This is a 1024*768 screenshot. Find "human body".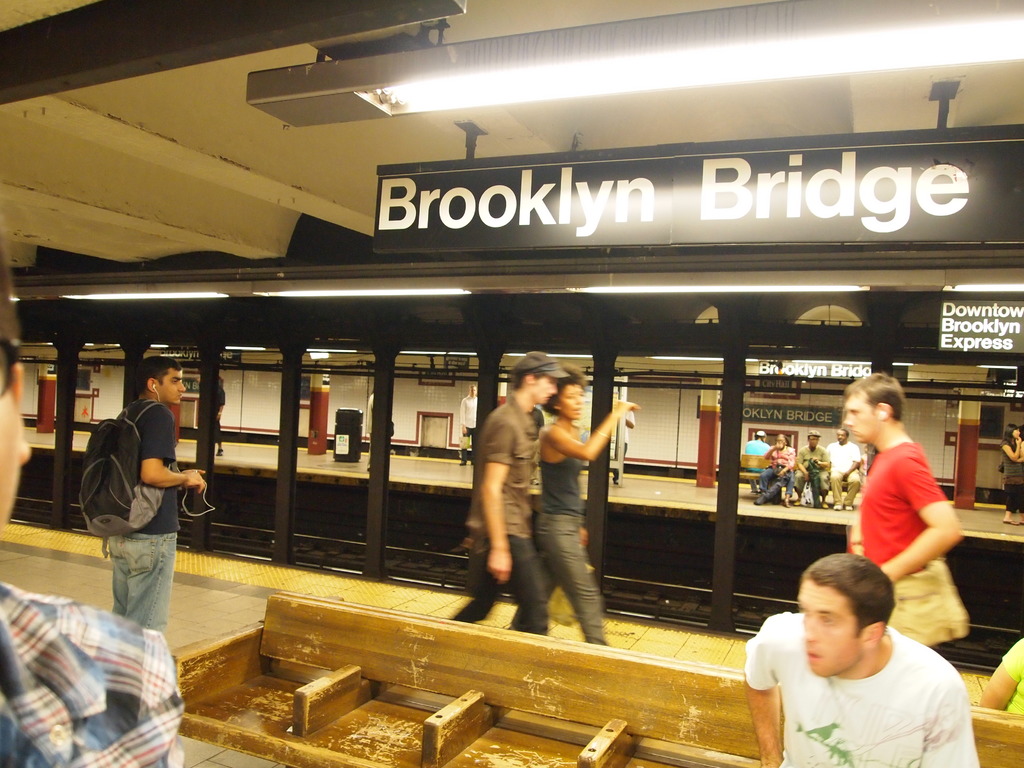
Bounding box: region(456, 394, 477, 468).
